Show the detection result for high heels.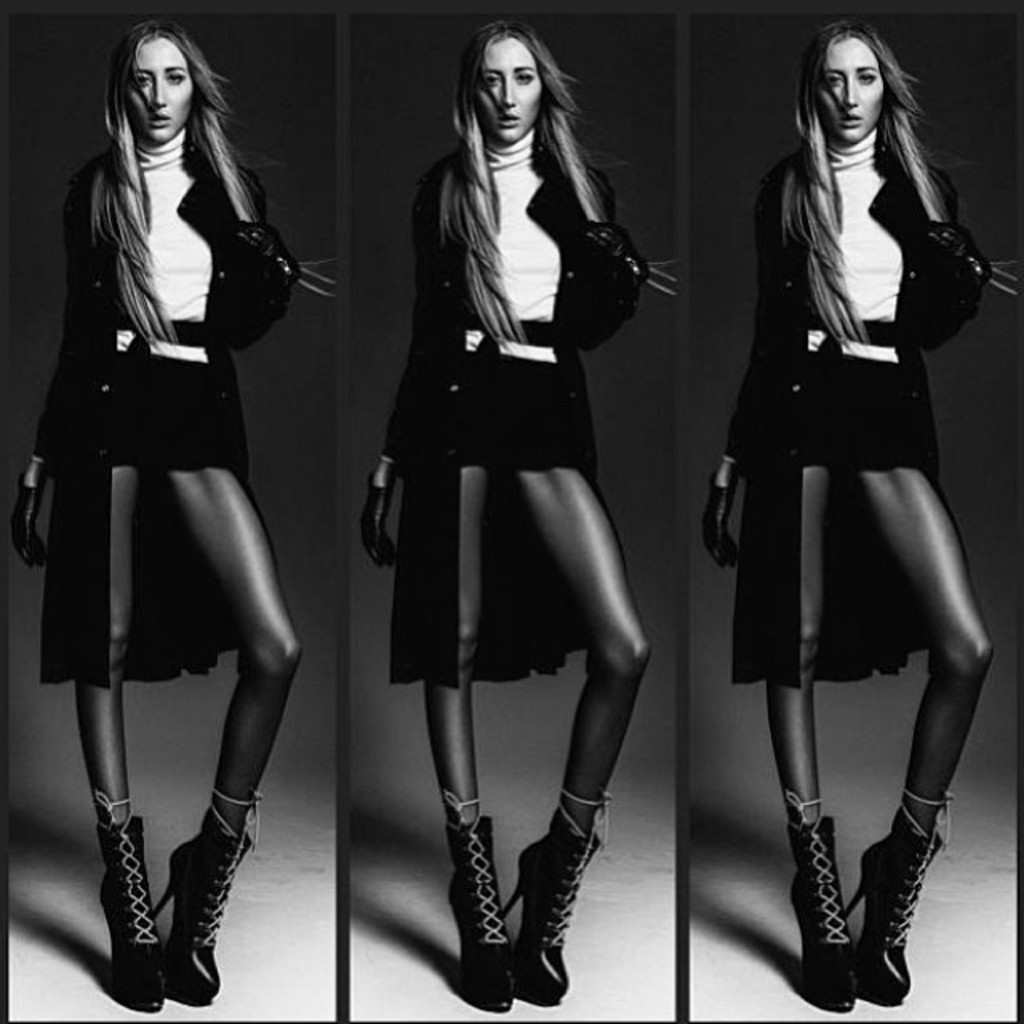
bbox=[104, 818, 163, 1013].
